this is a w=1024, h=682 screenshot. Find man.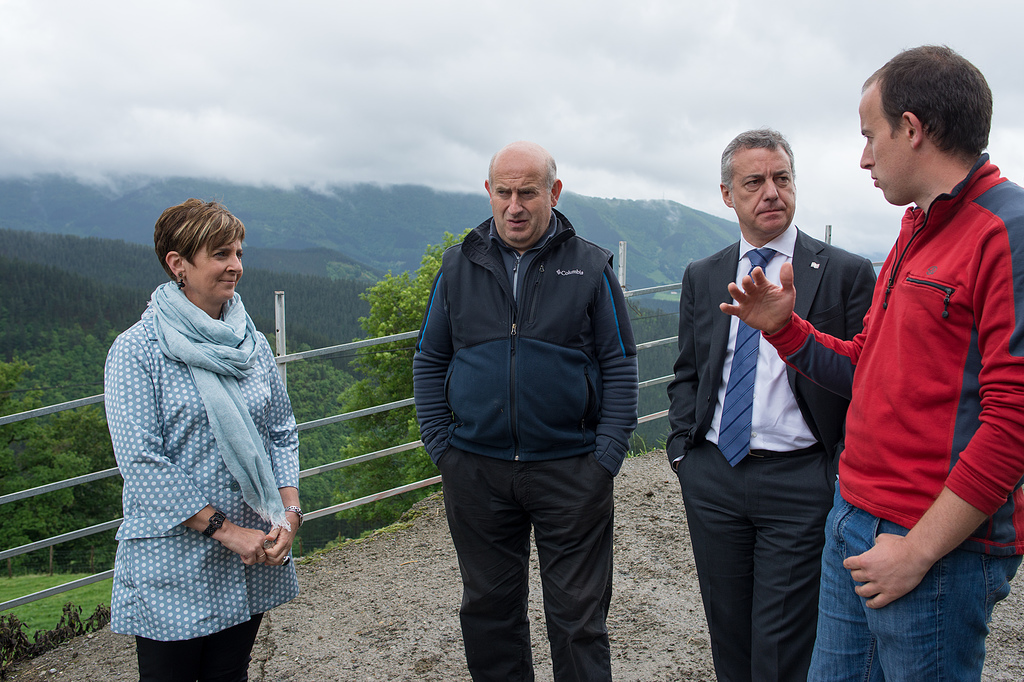
Bounding box: (left=710, top=39, right=1023, bottom=681).
